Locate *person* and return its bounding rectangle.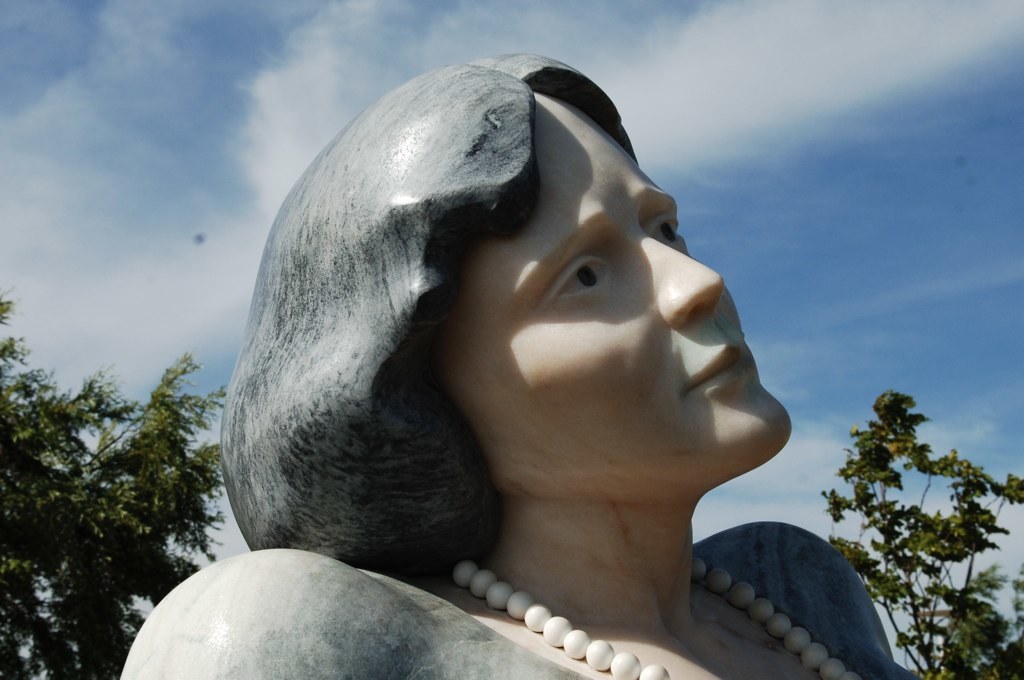
(left=173, top=43, right=878, bottom=664).
